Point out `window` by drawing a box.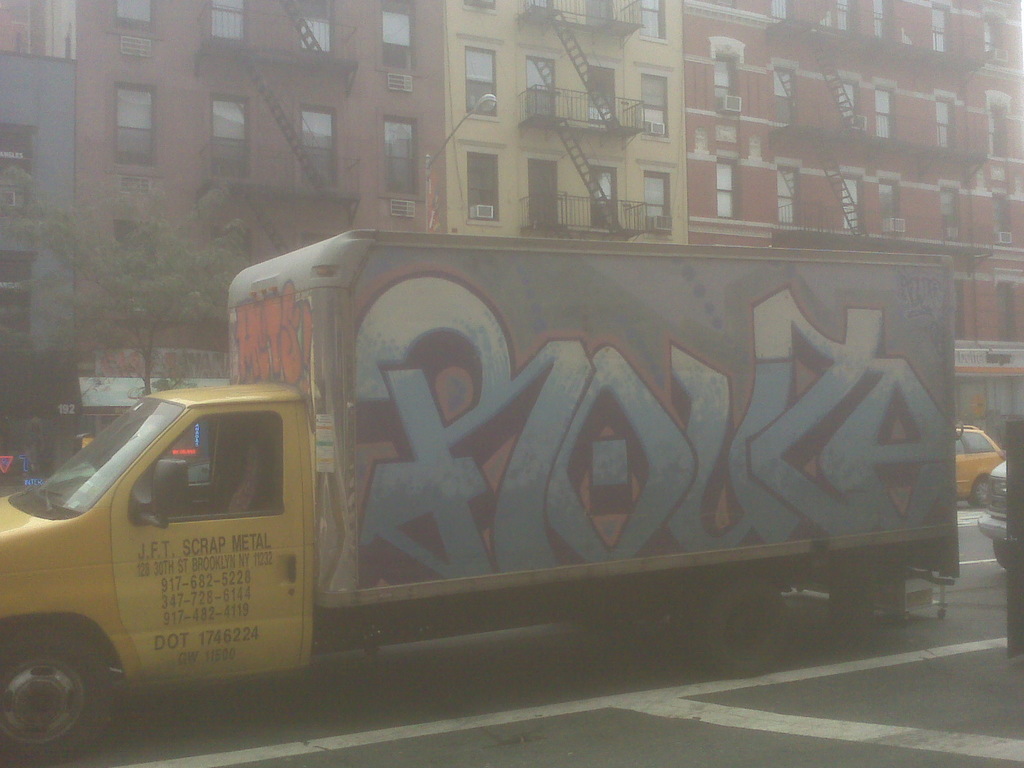
<box>995,282,1021,340</box>.
